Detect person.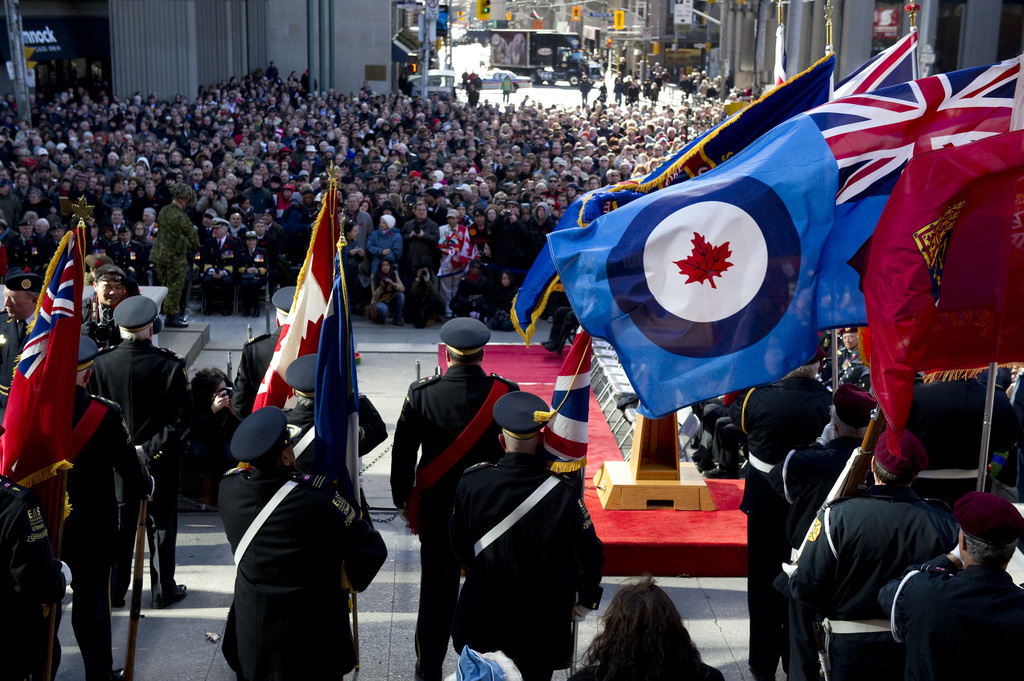
Detected at x1=722 y1=346 x2=837 y2=680.
